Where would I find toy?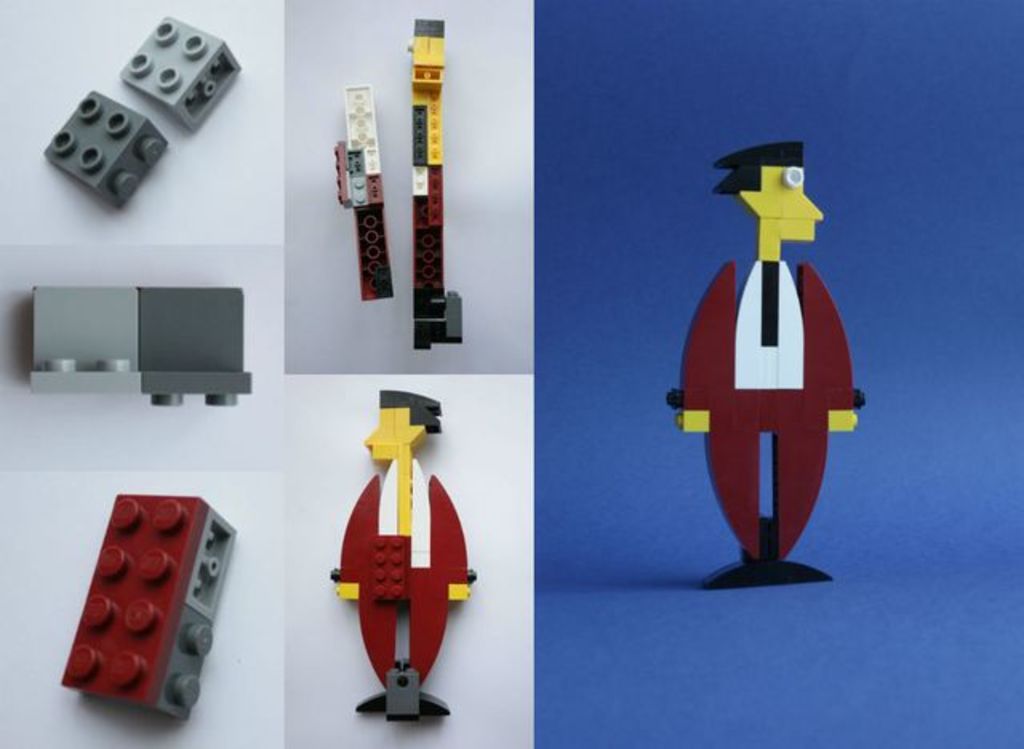
At [left=32, top=82, right=154, bottom=203].
